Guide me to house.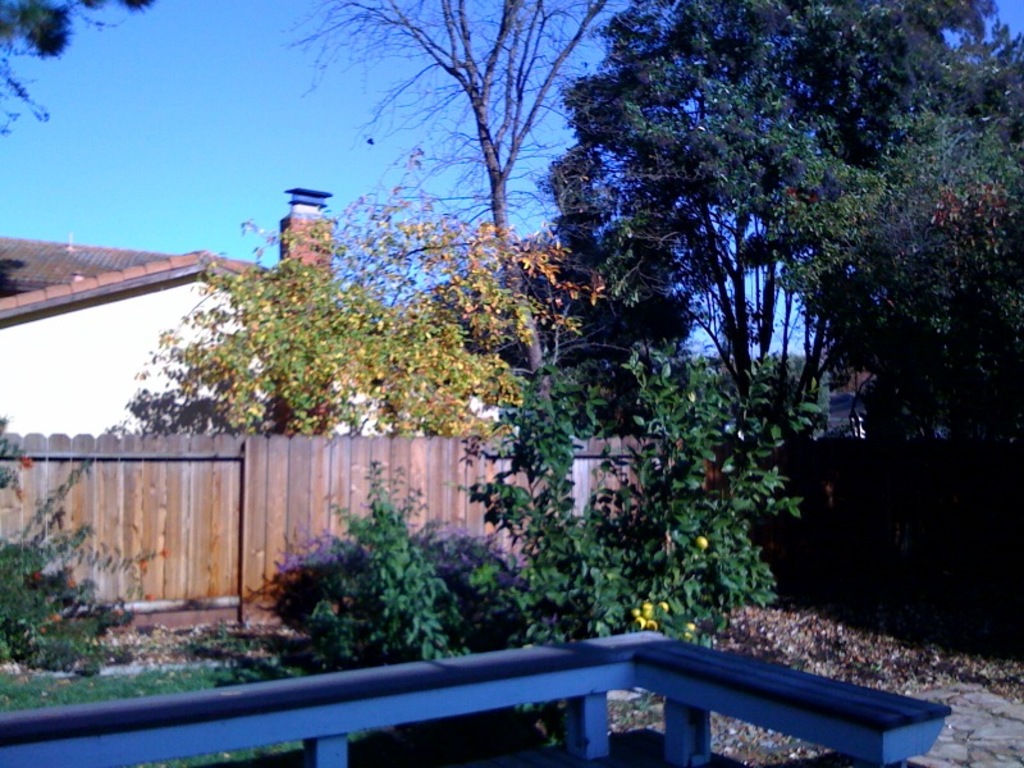
Guidance: x1=4, y1=195, x2=498, y2=433.
